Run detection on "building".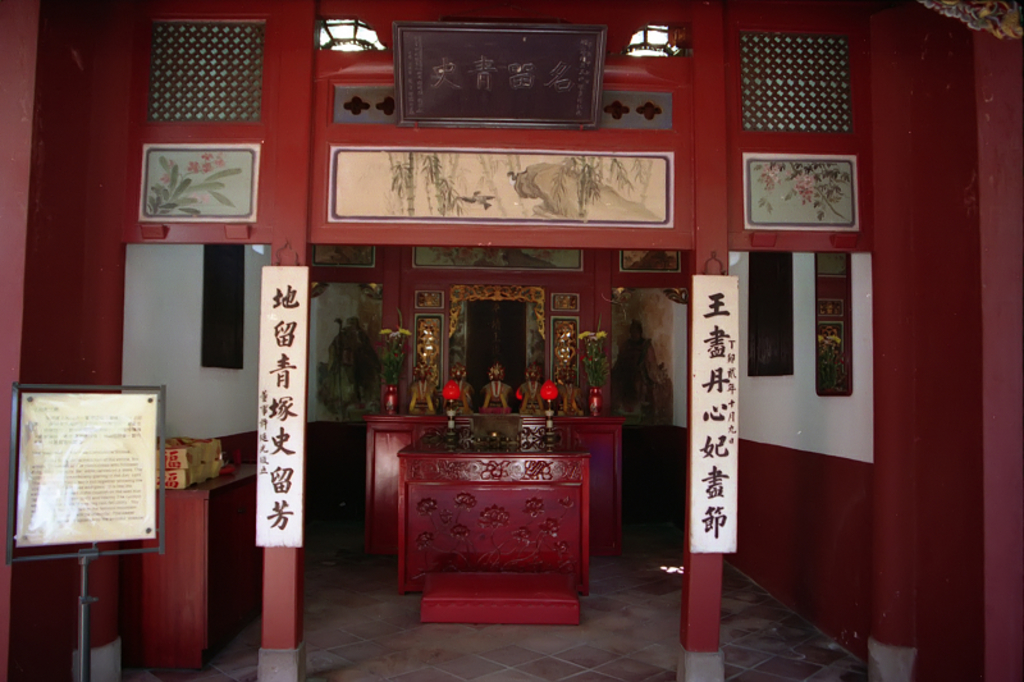
Result: select_region(3, 0, 1023, 681).
